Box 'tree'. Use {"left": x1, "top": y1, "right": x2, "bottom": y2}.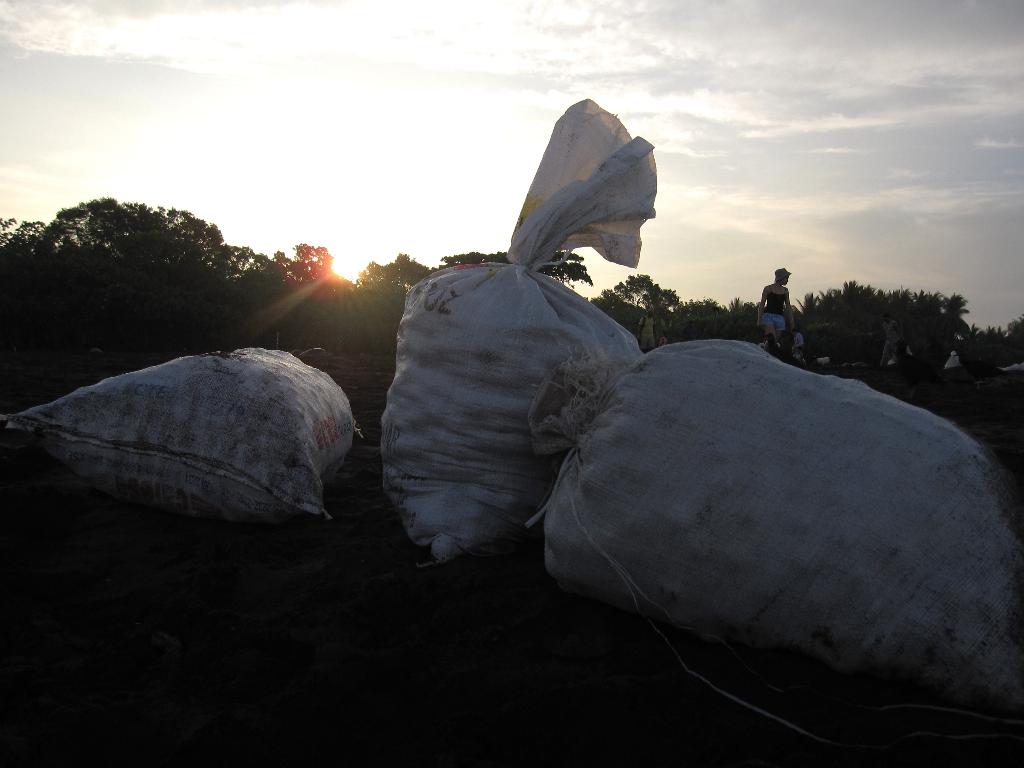
{"left": 454, "top": 250, "right": 586, "bottom": 282}.
